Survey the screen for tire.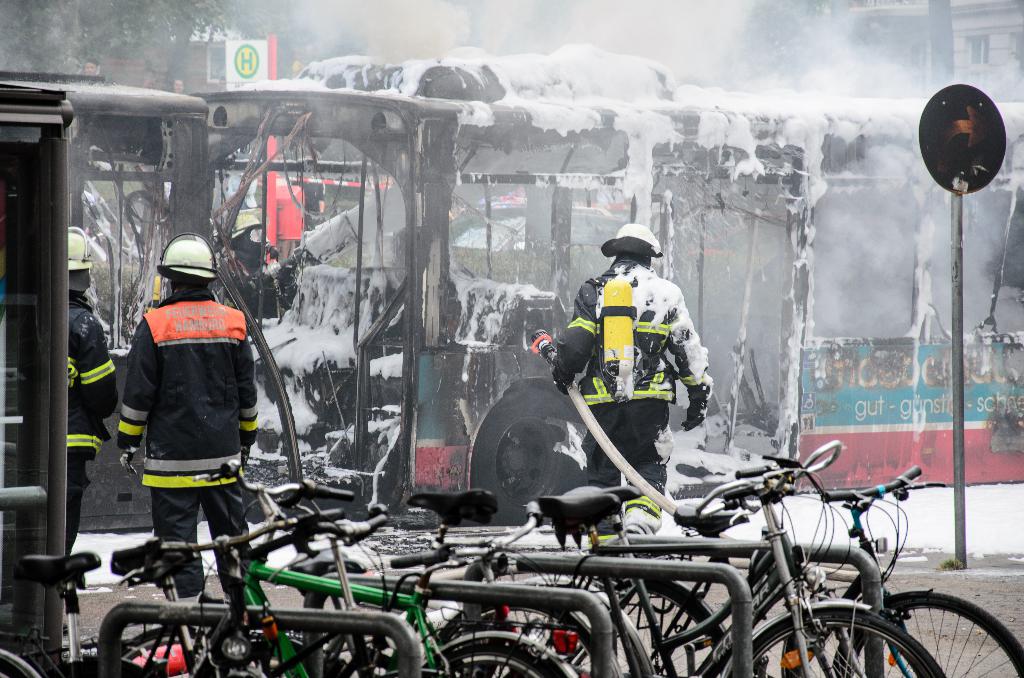
Survey found: left=507, top=585, right=639, bottom=677.
